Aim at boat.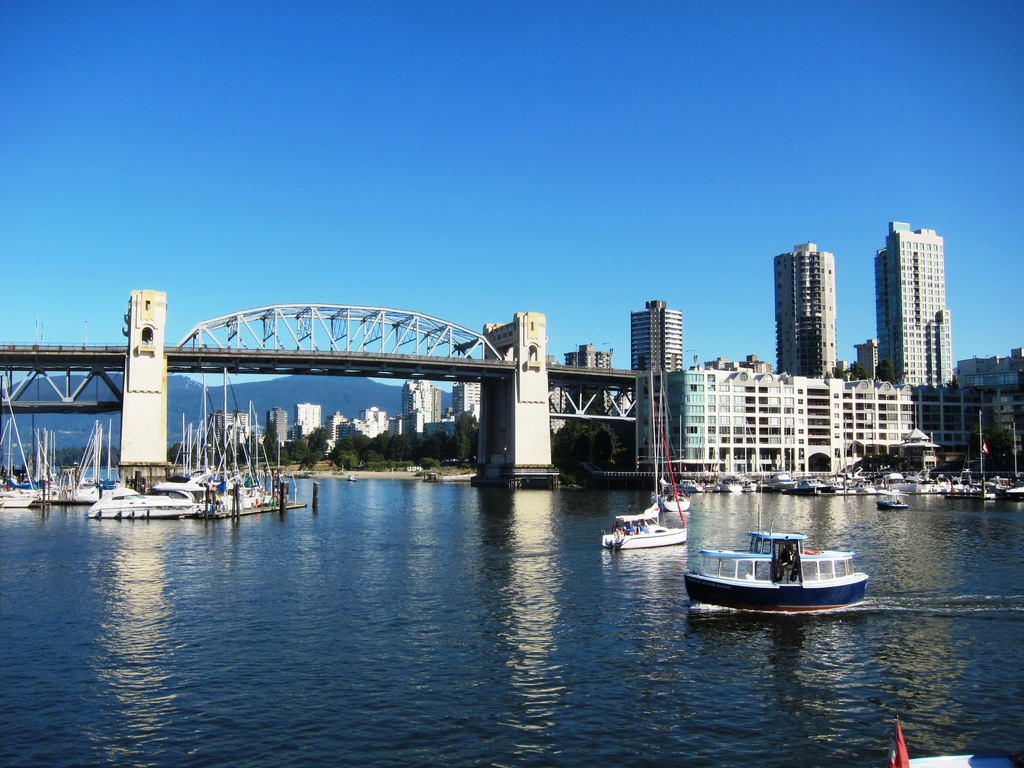
Aimed at detection(827, 472, 848, 491).
